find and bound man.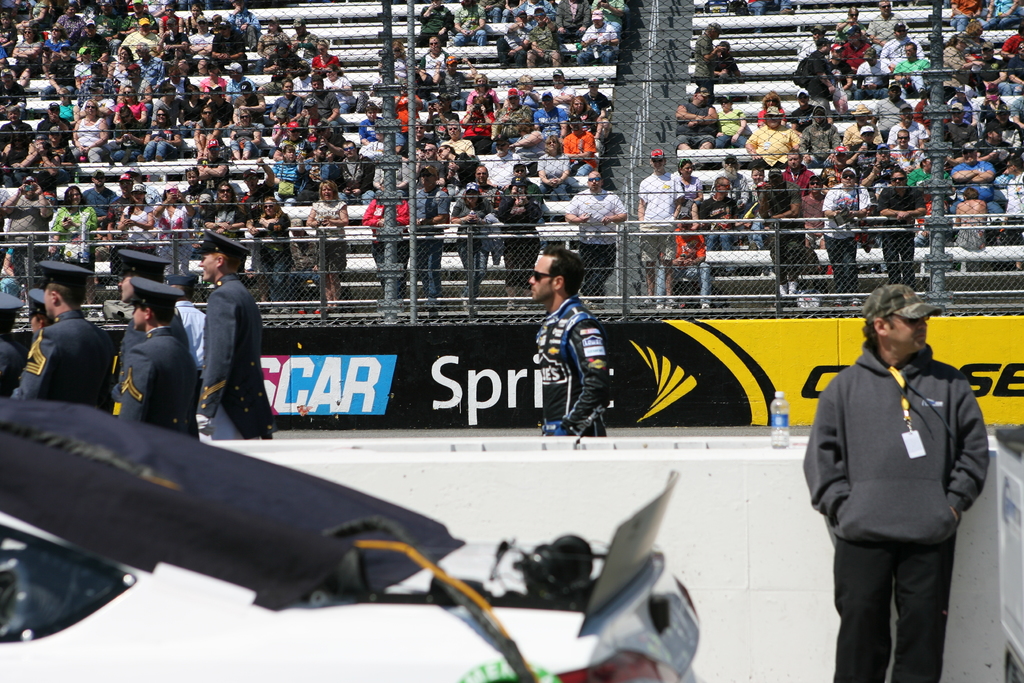
Bound: (950,142,1003,215).
